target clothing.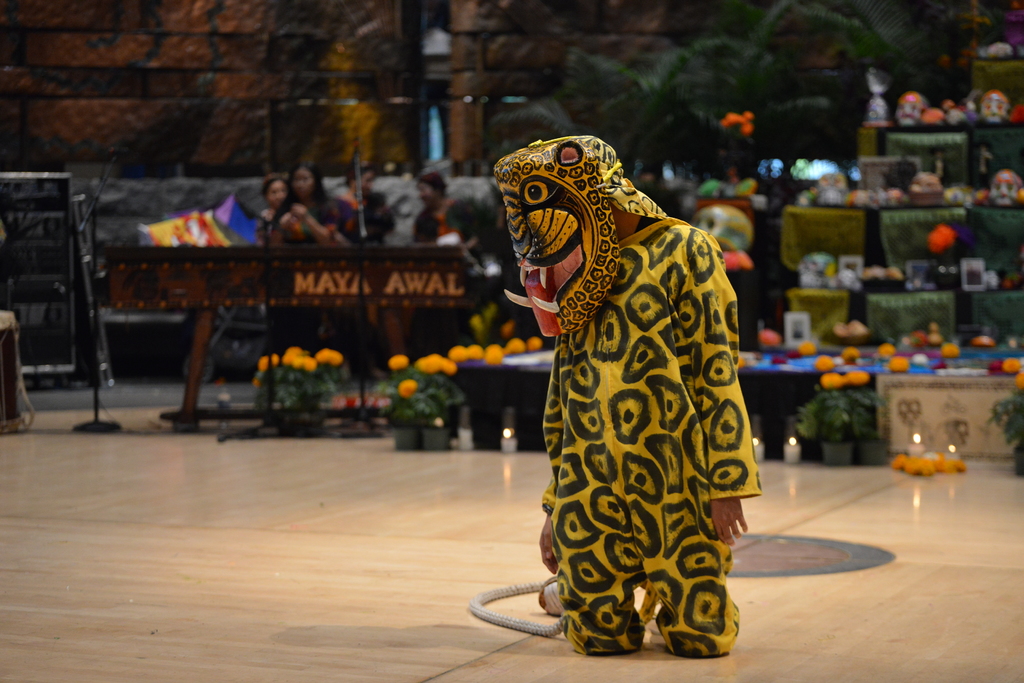
Target region: (x1=259, y1=207, x2=314, y2=354).
